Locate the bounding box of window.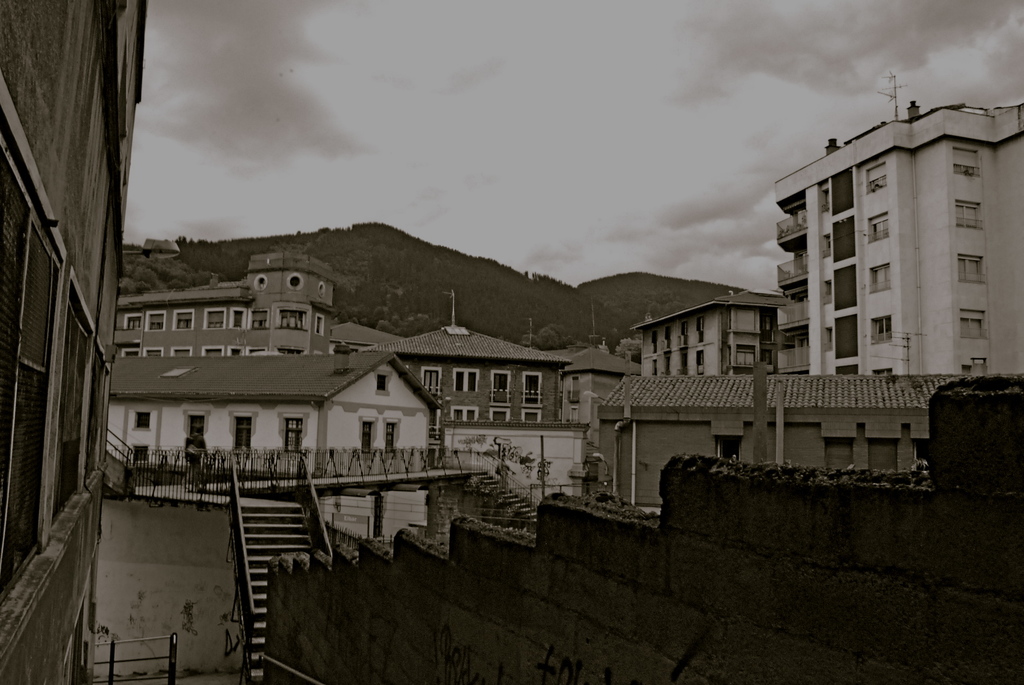
Bounding box: 824 439 850 472.
